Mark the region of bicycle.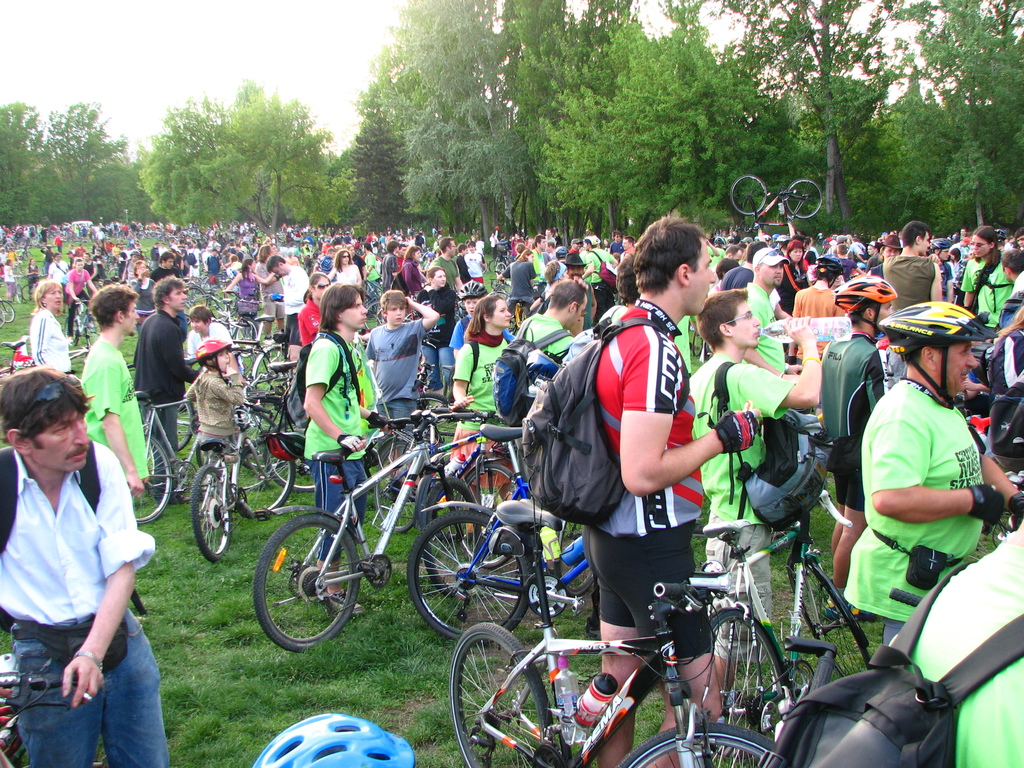
Region: select_region(223, 289, 259, 358).
